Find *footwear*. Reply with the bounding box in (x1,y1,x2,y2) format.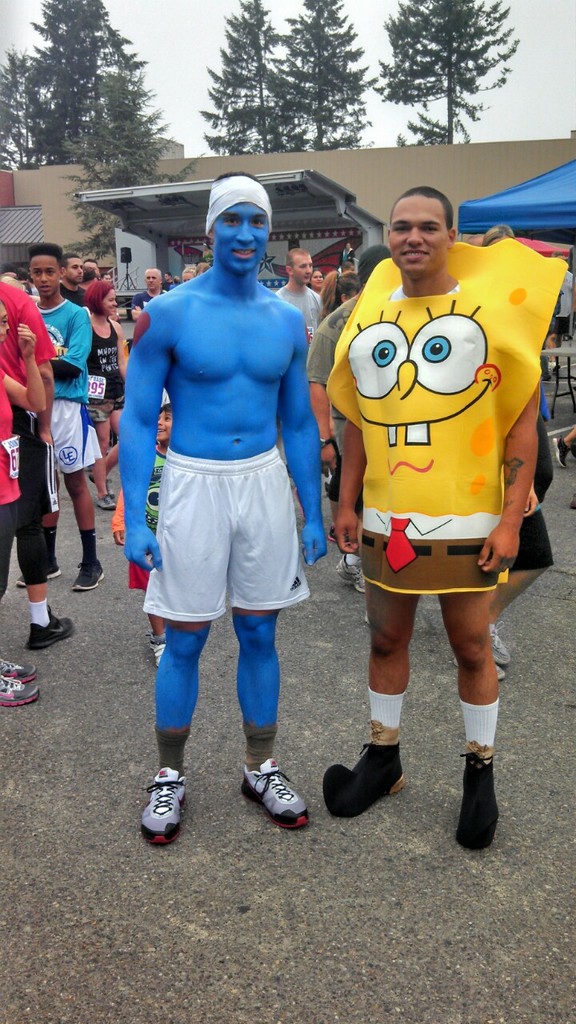
(0,674,42,705).
